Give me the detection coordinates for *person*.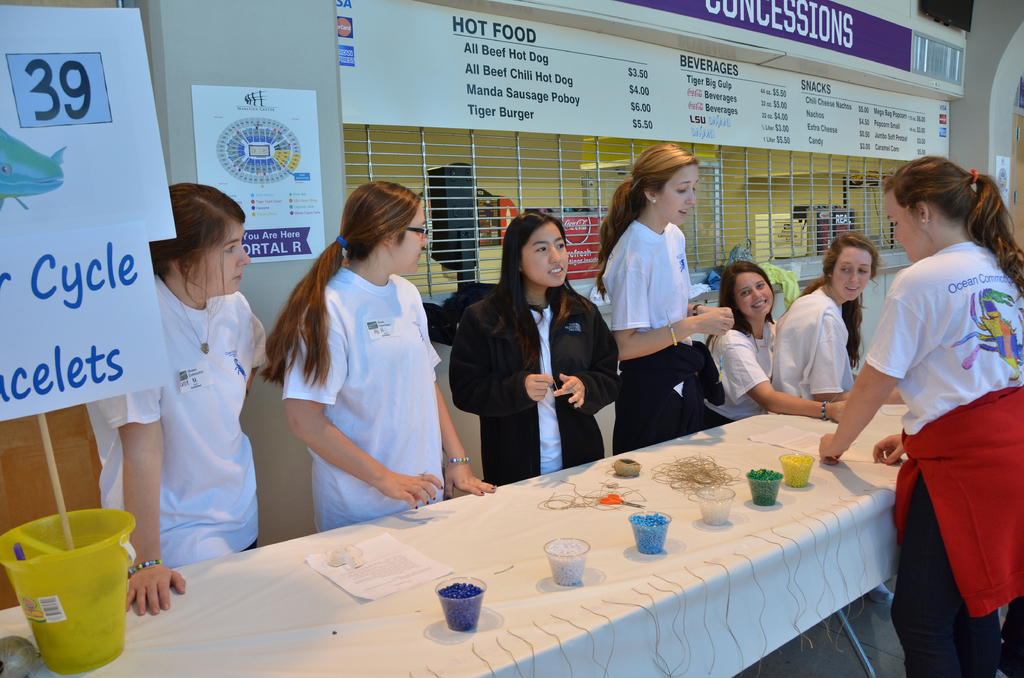
(x1=694, y1=259, x2=847, y2=430).
